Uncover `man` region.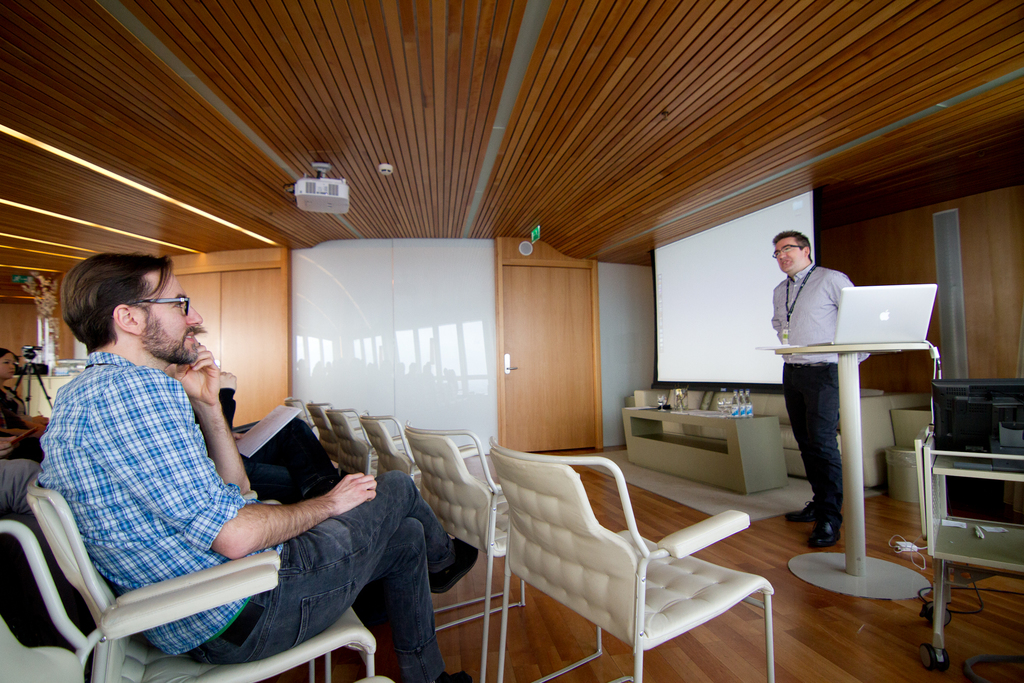
Uncovered: (31,295,456,665).
